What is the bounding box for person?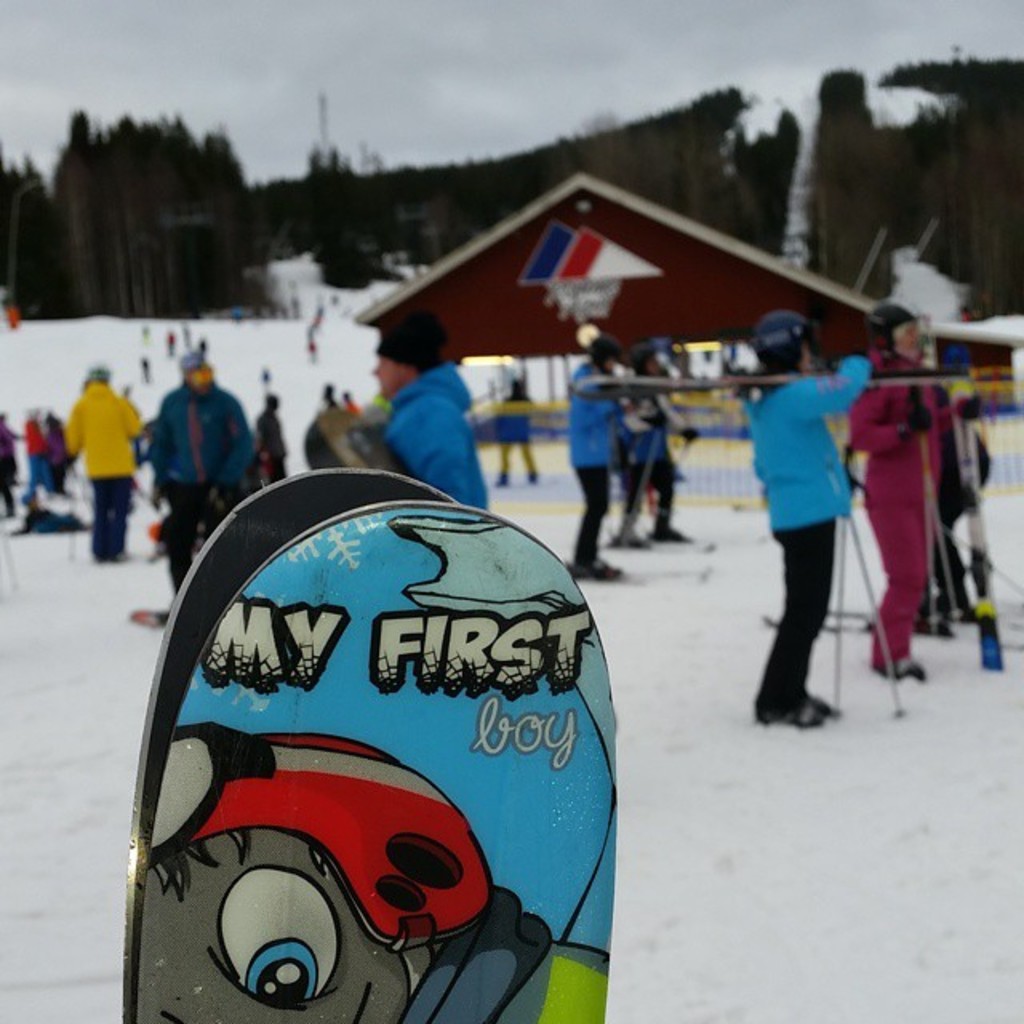
<bbox>738, 326, 864, 726</bbox>.
